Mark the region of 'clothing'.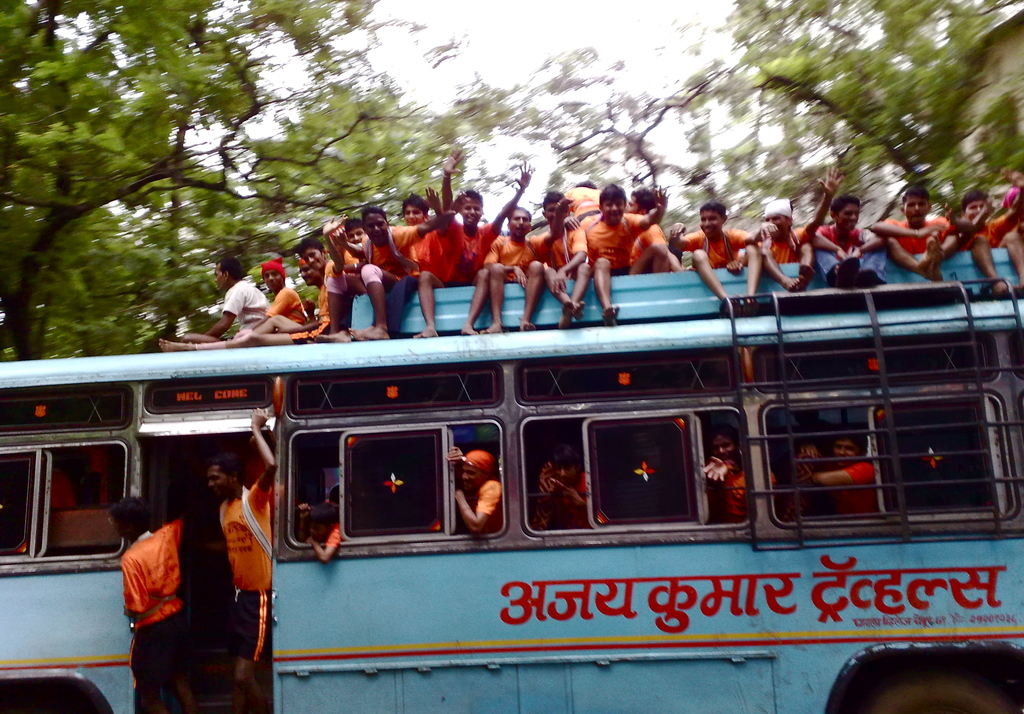
Region: <bbox>968, 223, 1009, 244</bbox>.
